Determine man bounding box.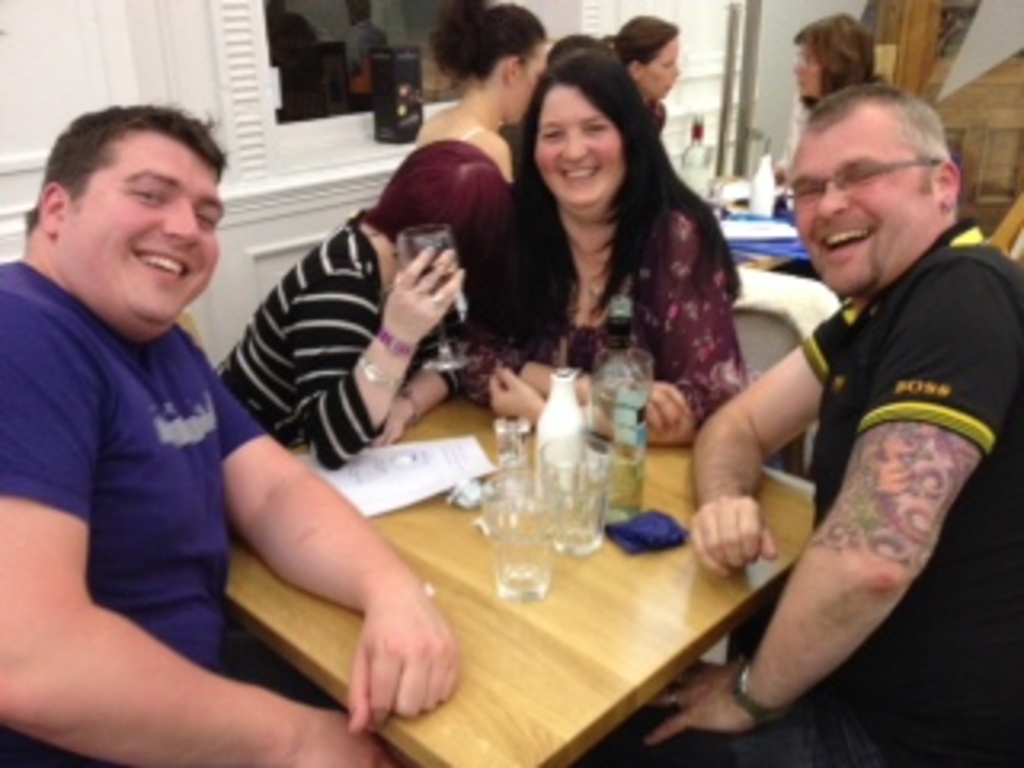
Determined: BBox(640, 83, 1021, 765).
